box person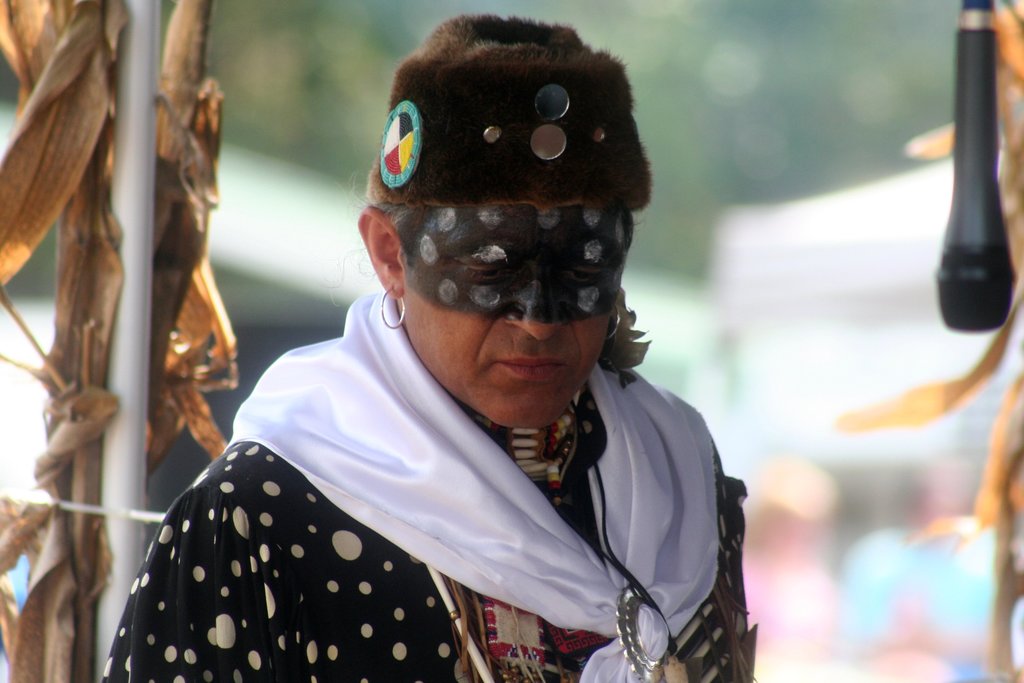
[left=118, top=44, right=728, bottom=682]
